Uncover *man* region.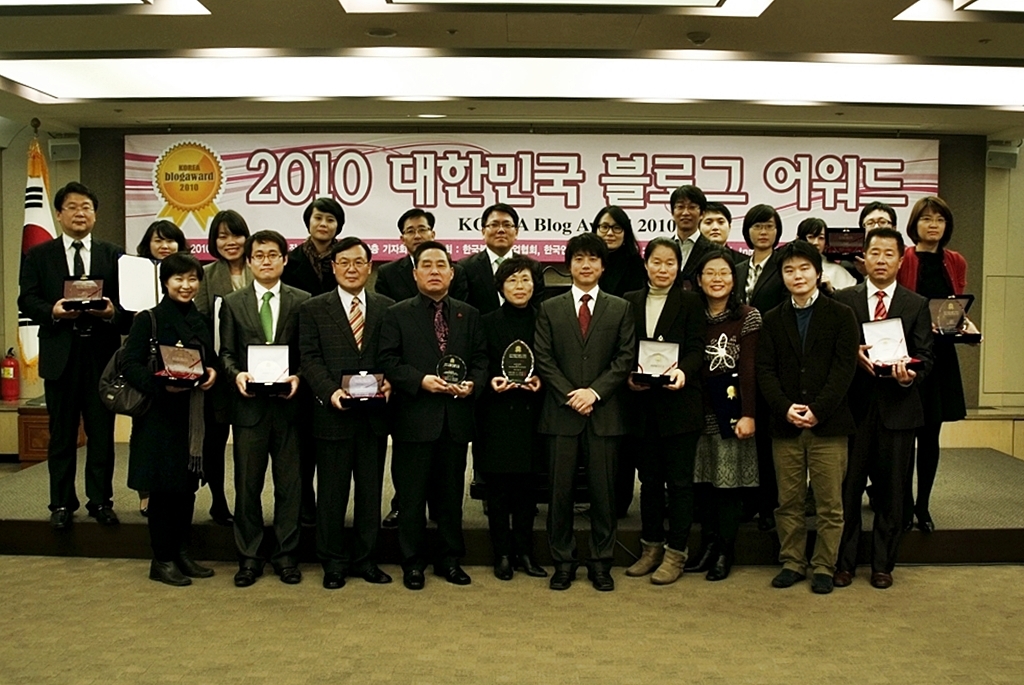
Uncovered: rect(17, 179, 119, 523).
